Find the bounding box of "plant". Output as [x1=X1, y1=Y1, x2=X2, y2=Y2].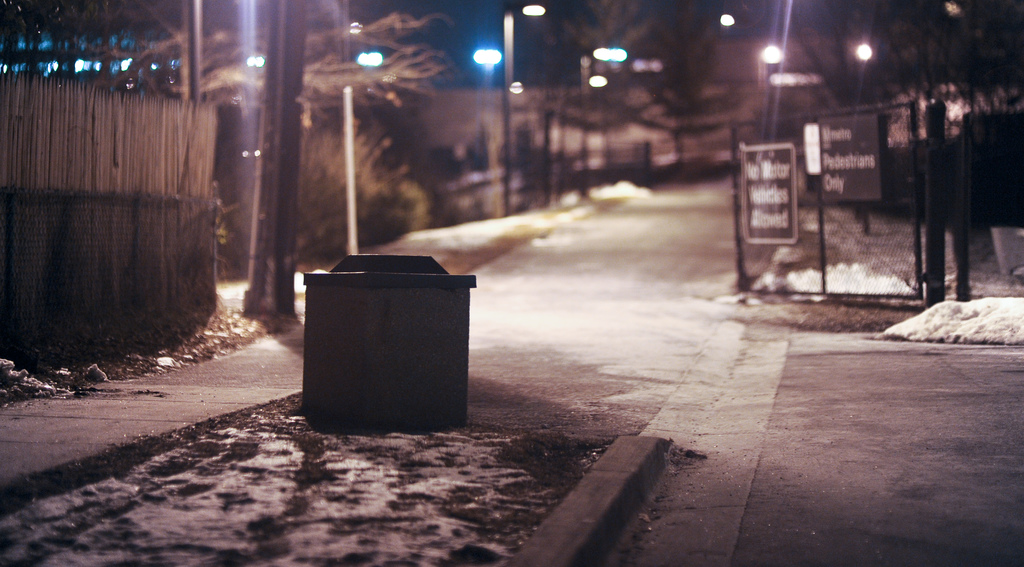
[x1=6, y1=531, x2=55, y2=566].
